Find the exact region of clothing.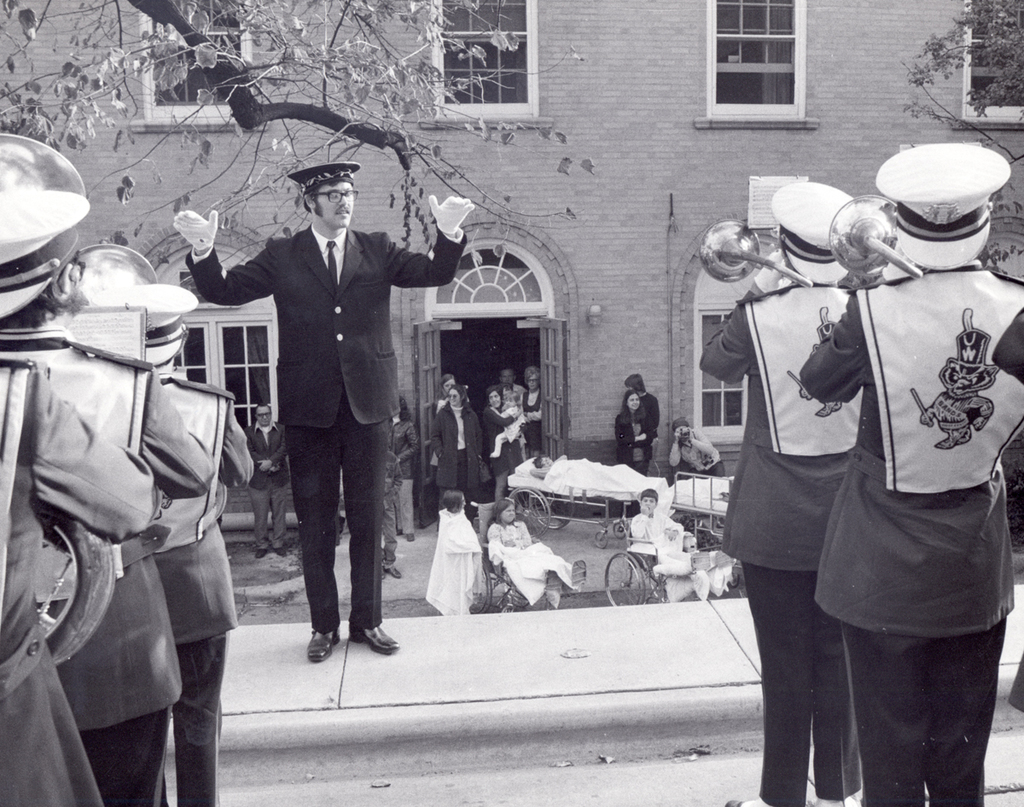
Exact region: locate(802, 258, 1023, 806).
